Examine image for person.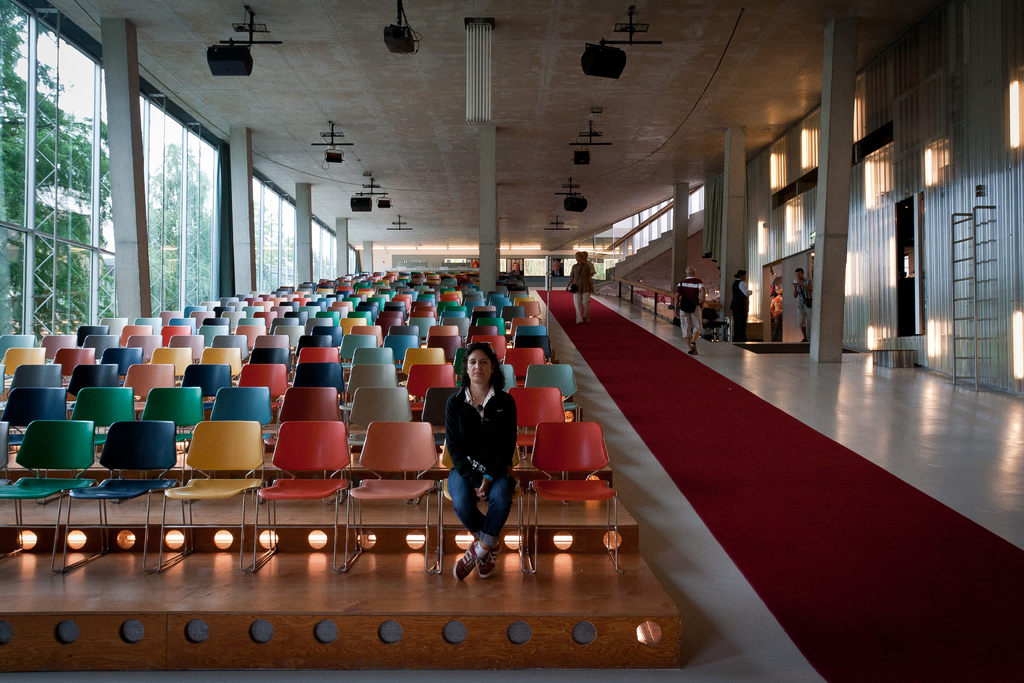
Examination result: region(730, 267, 760, 341).
